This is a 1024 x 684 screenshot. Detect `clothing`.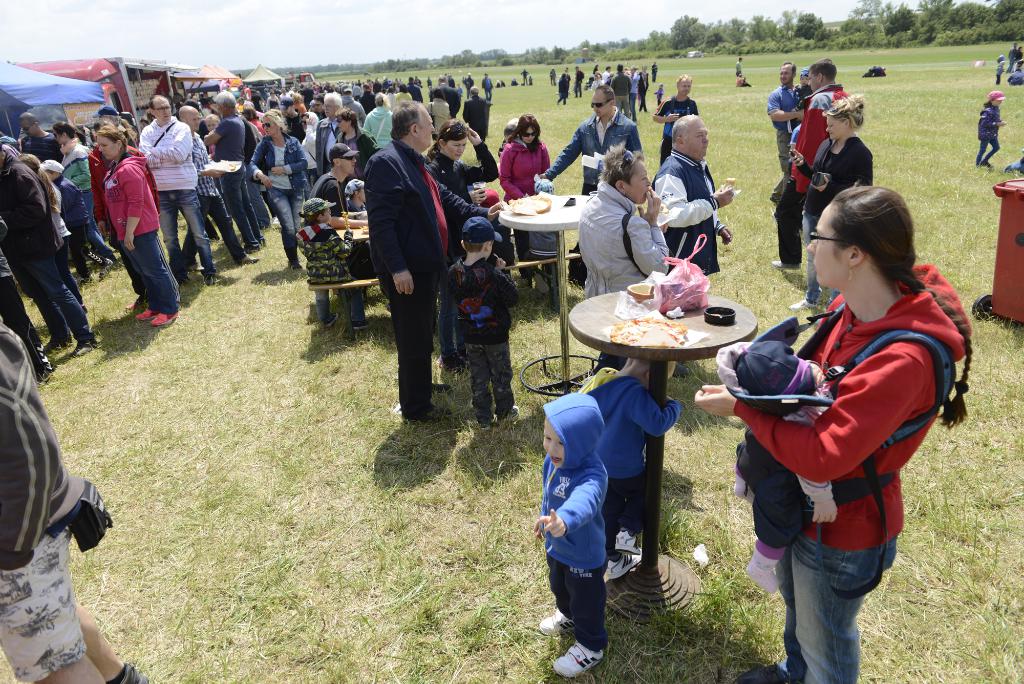
658,85,664,103.
